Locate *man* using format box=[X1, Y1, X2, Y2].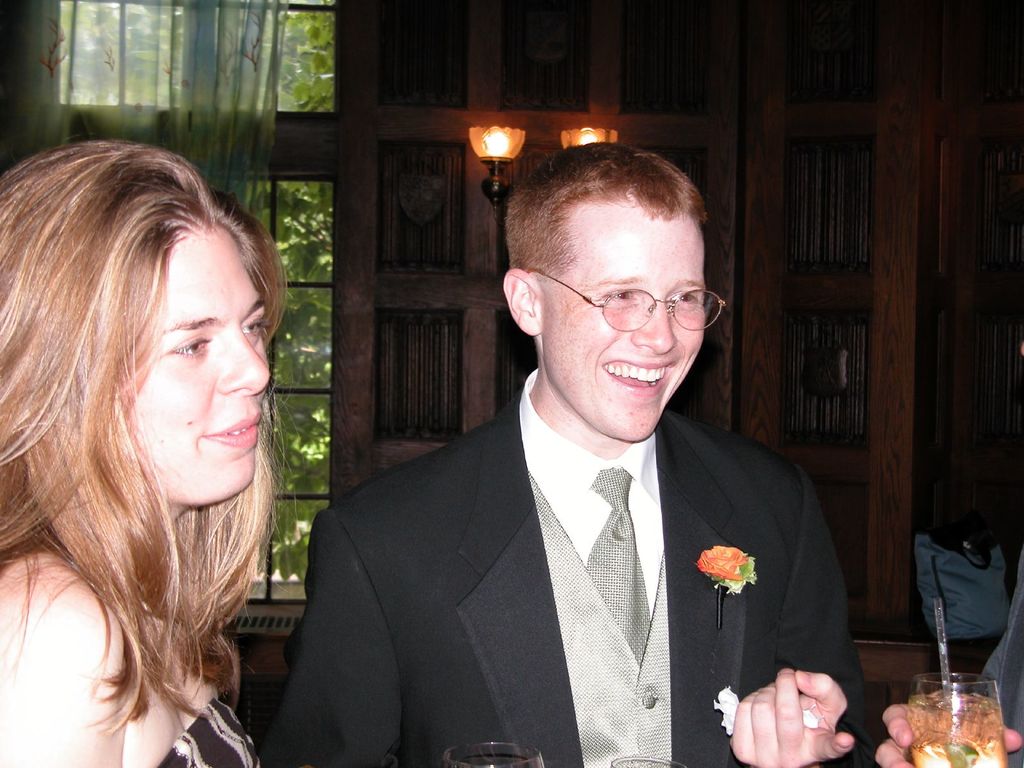
box=[283, 167, 876, 752].
